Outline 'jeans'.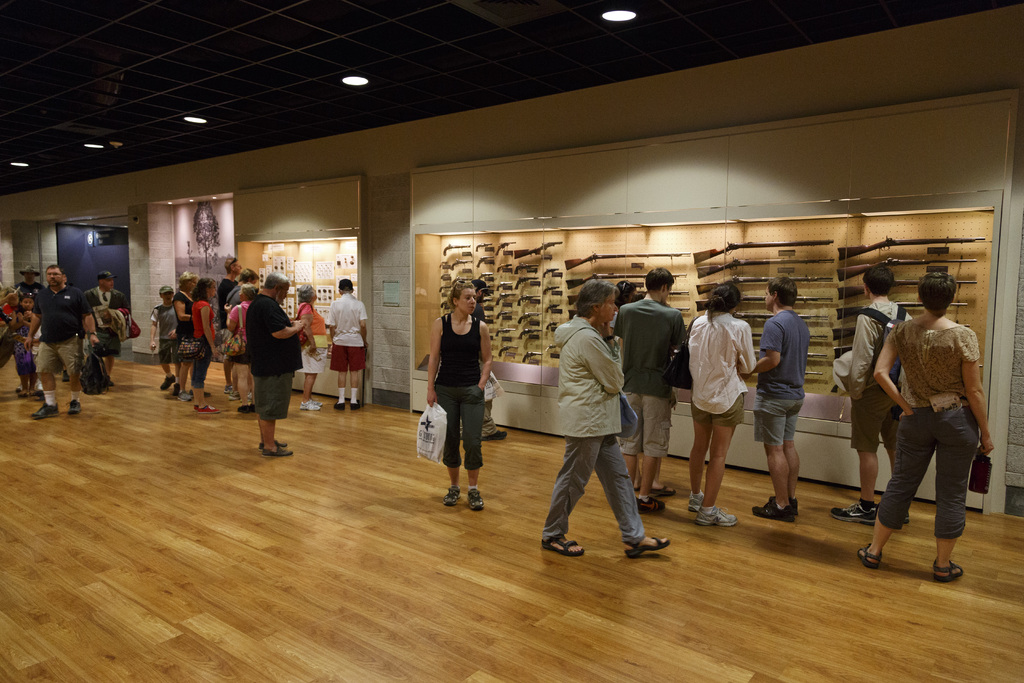
Outline: rect(689, 393, 741, 428).
